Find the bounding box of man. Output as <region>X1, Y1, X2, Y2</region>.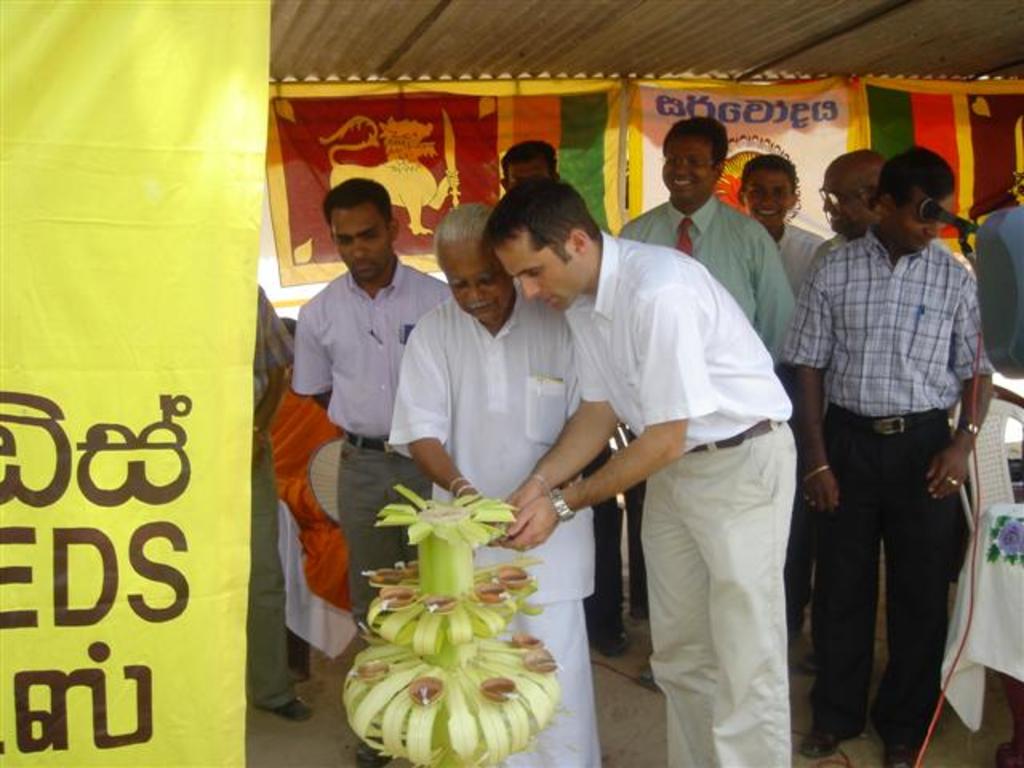
<region>464, 171, 797, 766</region>.
